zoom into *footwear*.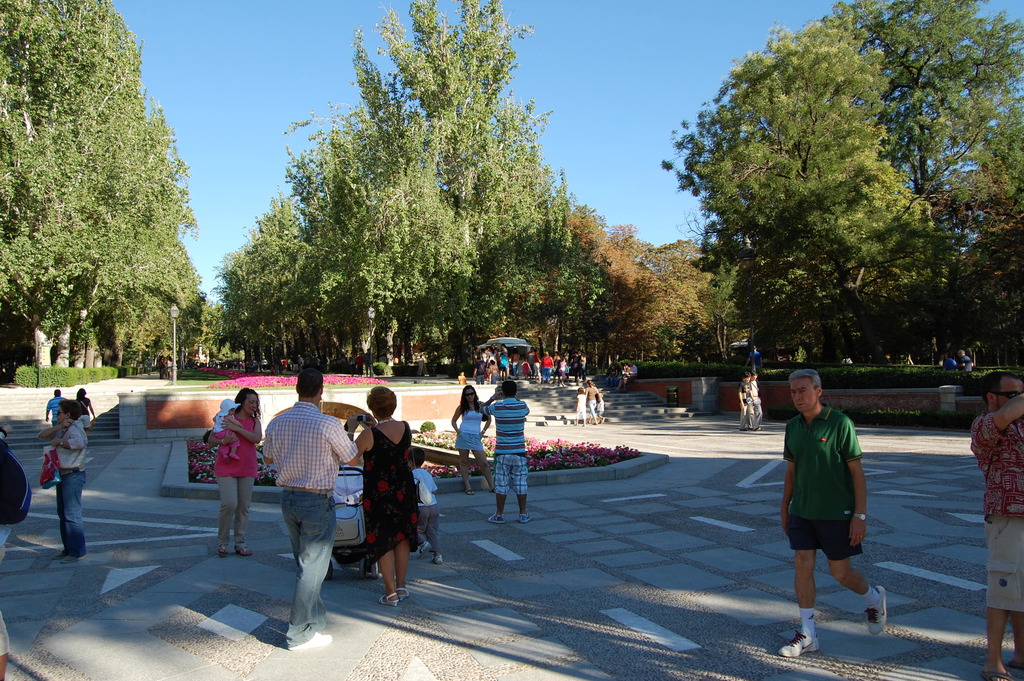
Zoom target: pyautogui.locateOnScreen(435, 551, 444, 564).
